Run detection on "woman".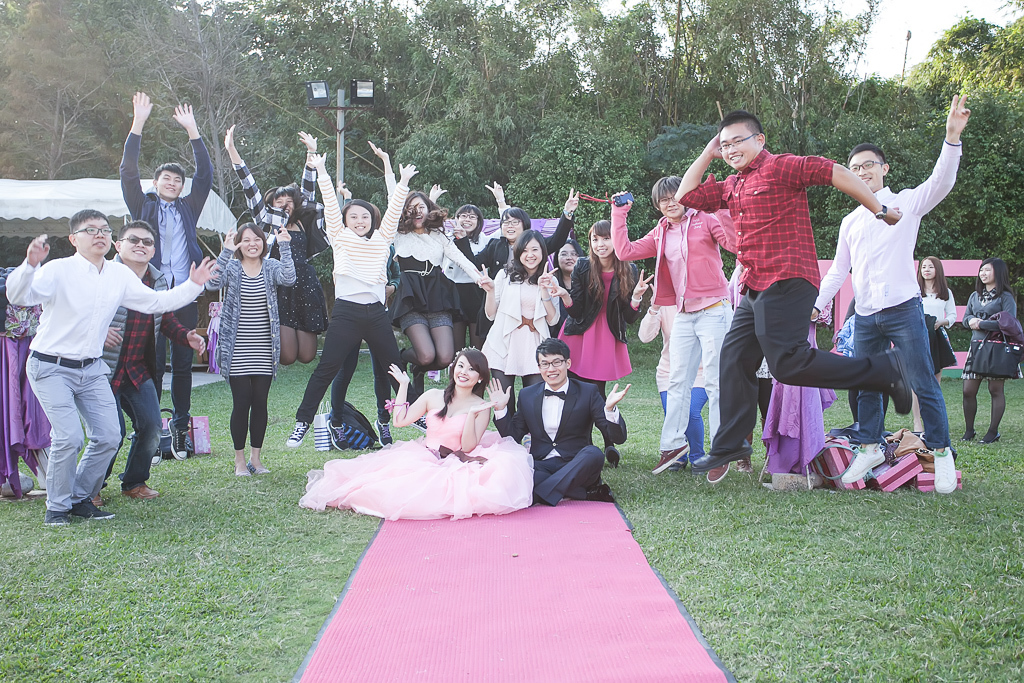
Result: <region>549, 218, 654, 469</region>.
